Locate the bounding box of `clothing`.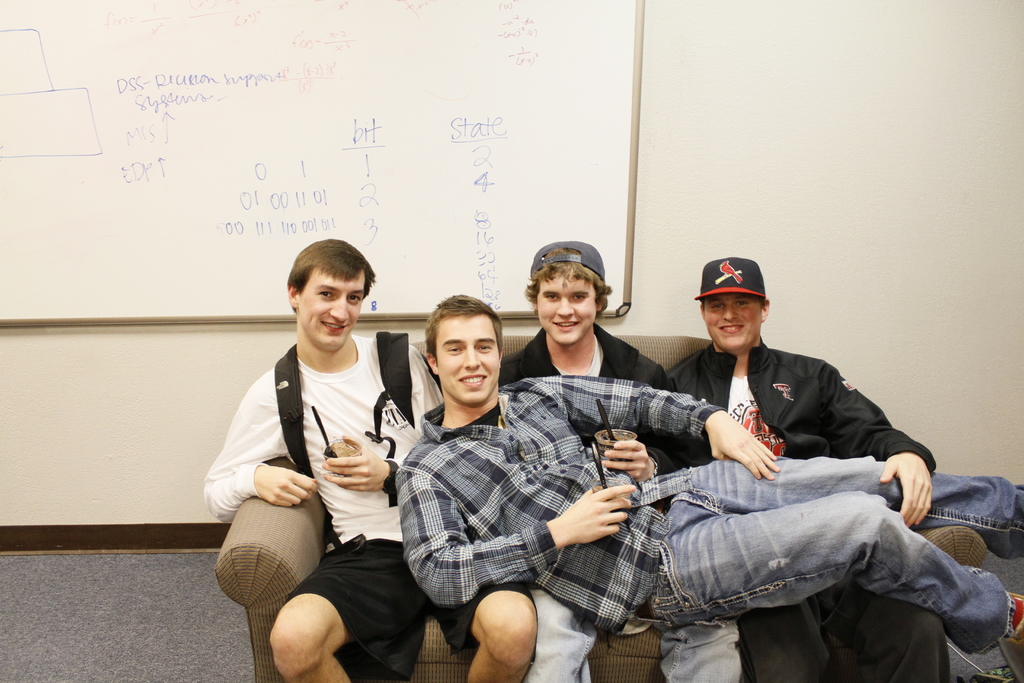
Bounding box: pyautogui.locateOnScreen(501, 322, 745, 682).
